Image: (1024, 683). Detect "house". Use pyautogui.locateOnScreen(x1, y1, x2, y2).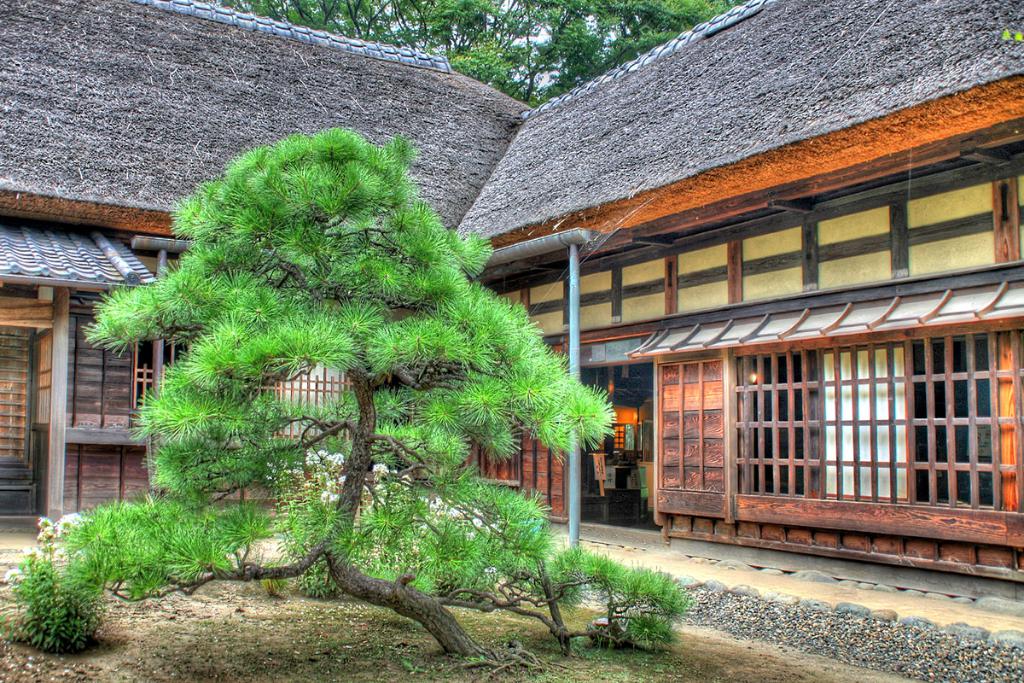
pyautogui.locateOnScreen(0, 0, 1023, 602).
